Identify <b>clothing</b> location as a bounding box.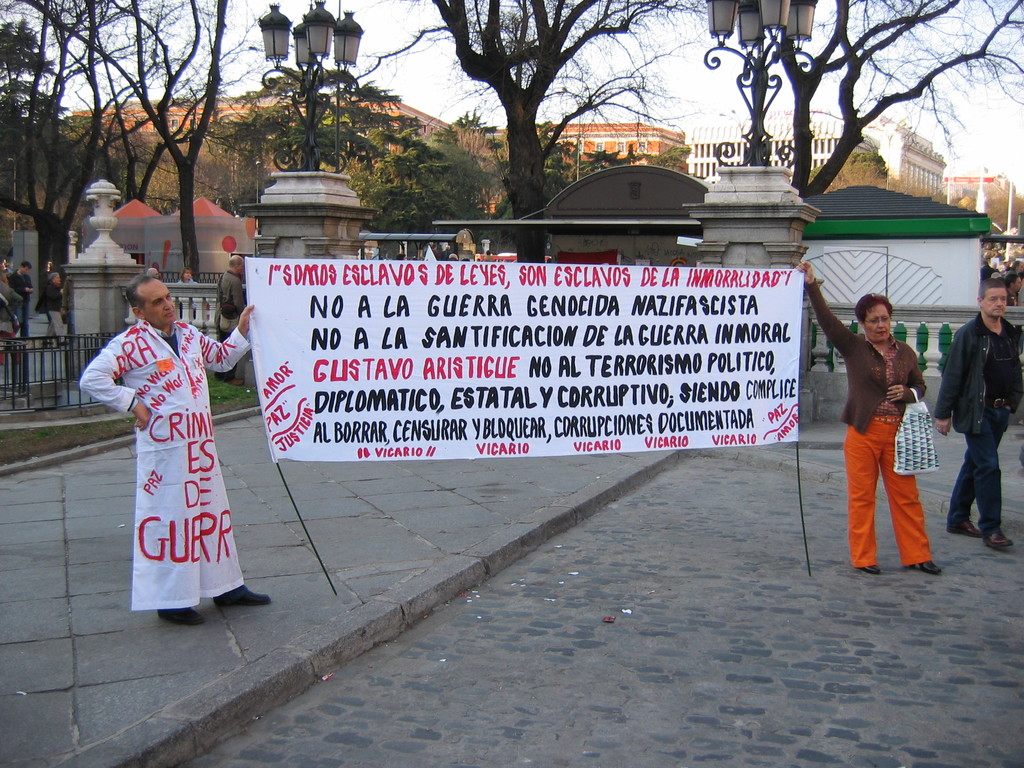
(x1=938, y1=317, x2=1023, y2=532).
